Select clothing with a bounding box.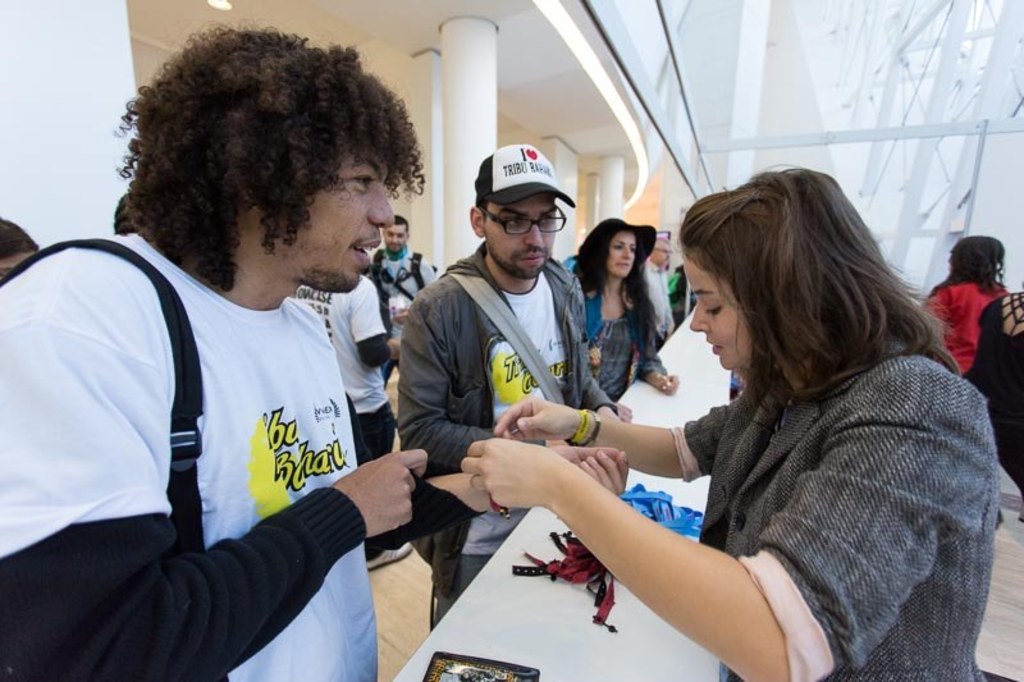
pyautogui.locateOnScreen(0, 225, 381, 681).
